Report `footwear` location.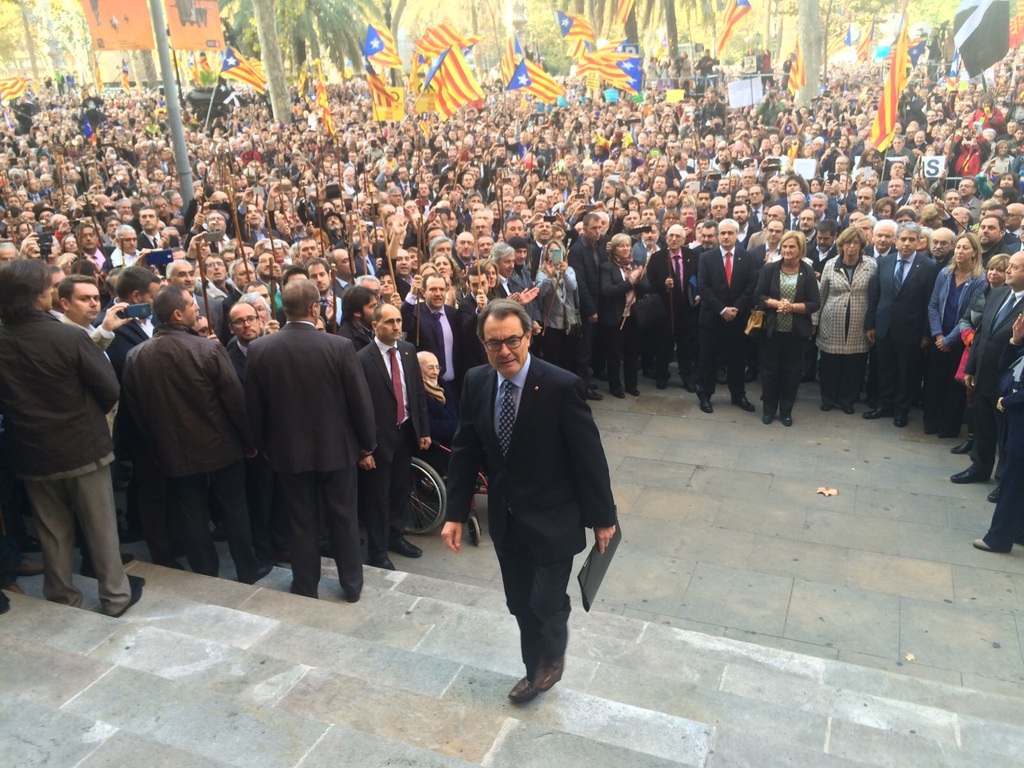
Report: (left=19, top=559, right=39, bottom=572).
